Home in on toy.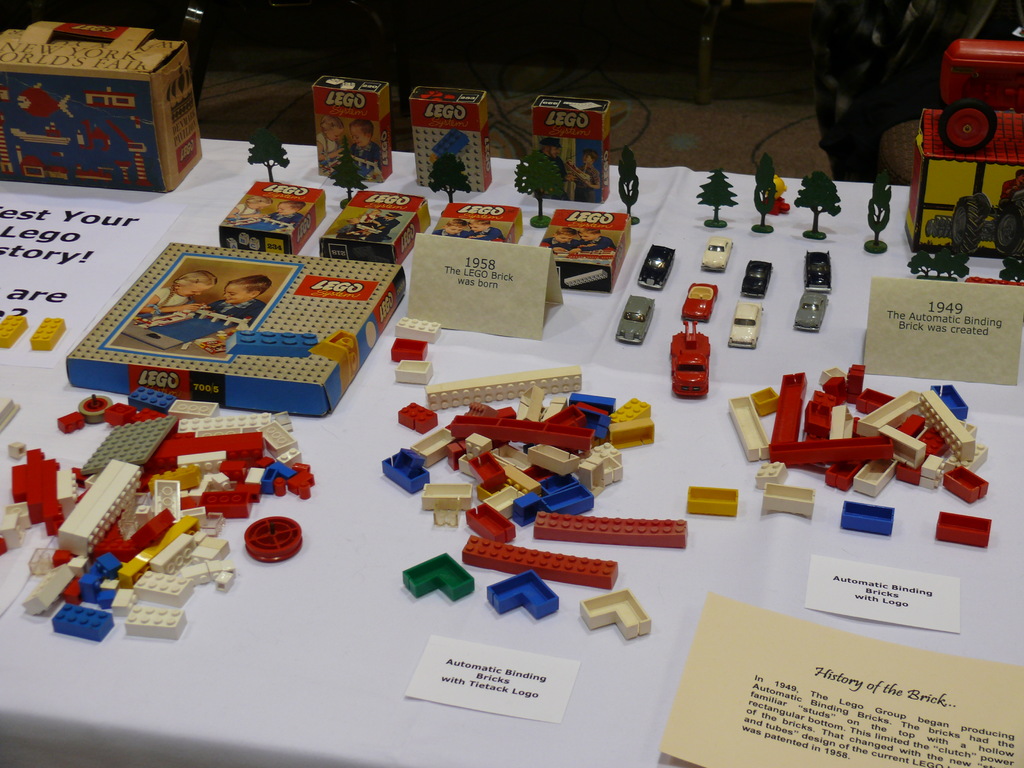
Homed in at [29, 311, 65, 349].
